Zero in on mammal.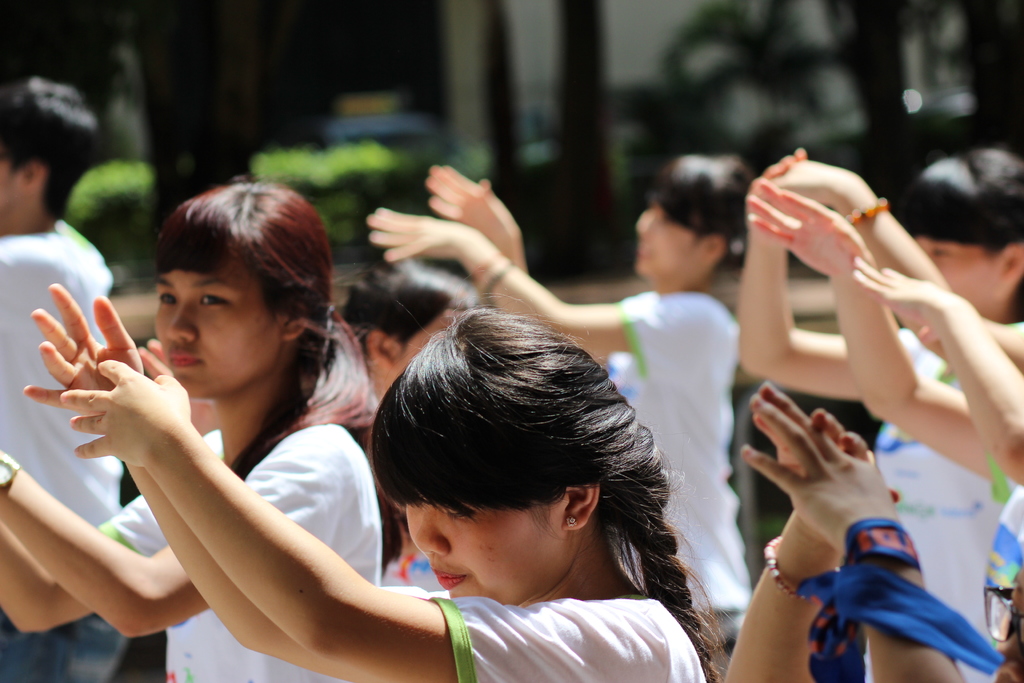
Zeroed in: BBox(365, 160, 758, 682).
